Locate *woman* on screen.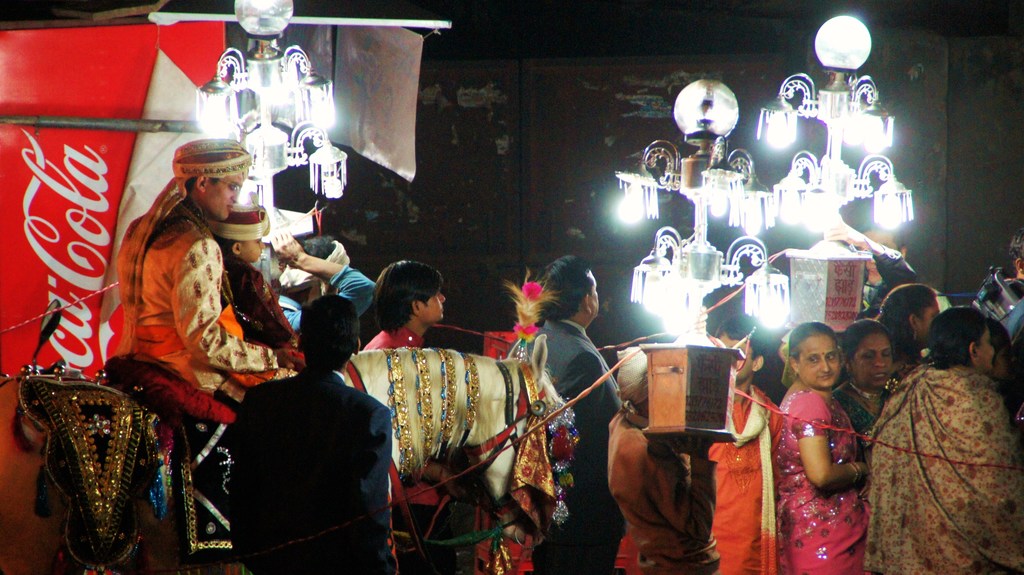
On screen at 831,318,892,430.
